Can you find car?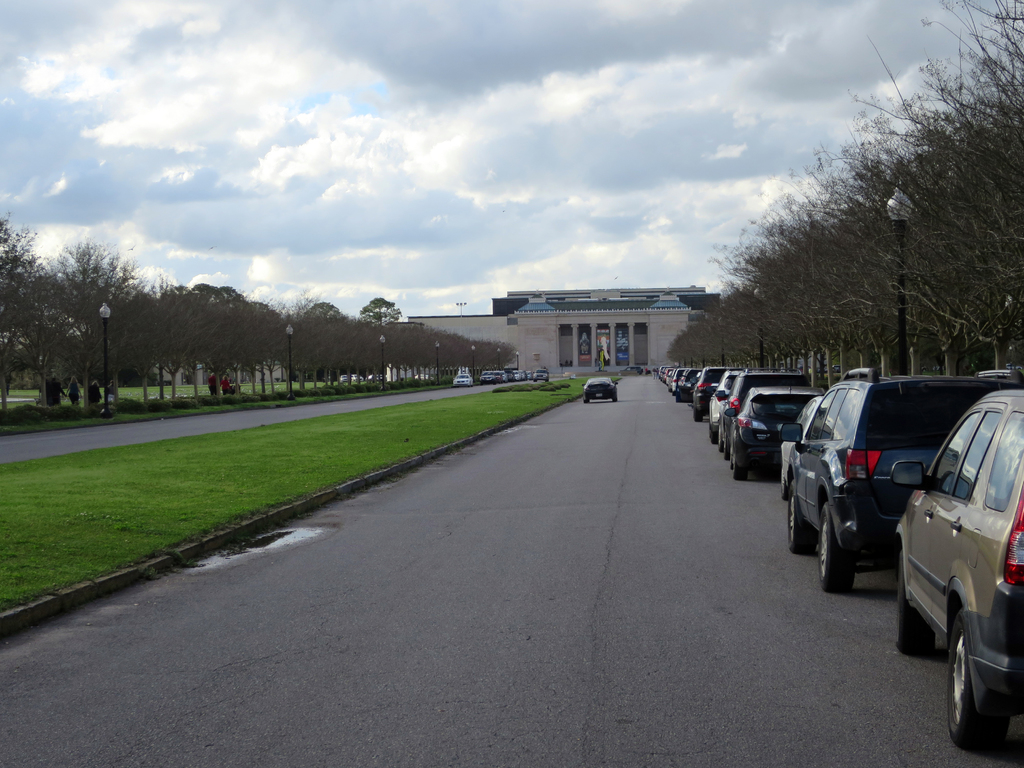
Yes, bounding box: select_region(888, 385, 1023, 751).
